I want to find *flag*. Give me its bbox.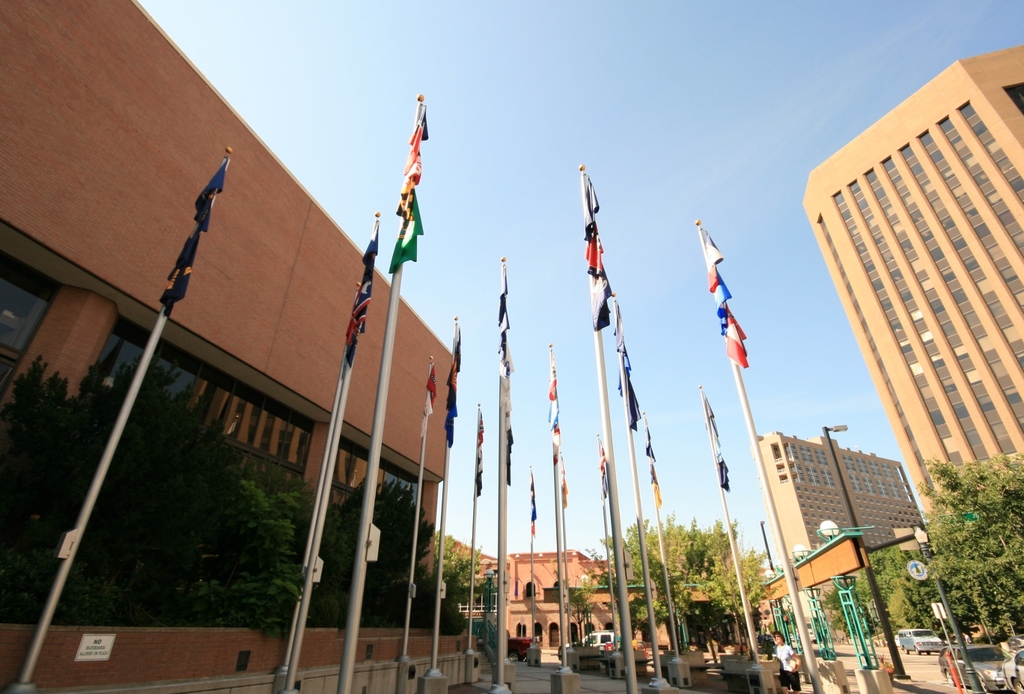
x1=489 y1=259 x2=512 y2=489.
